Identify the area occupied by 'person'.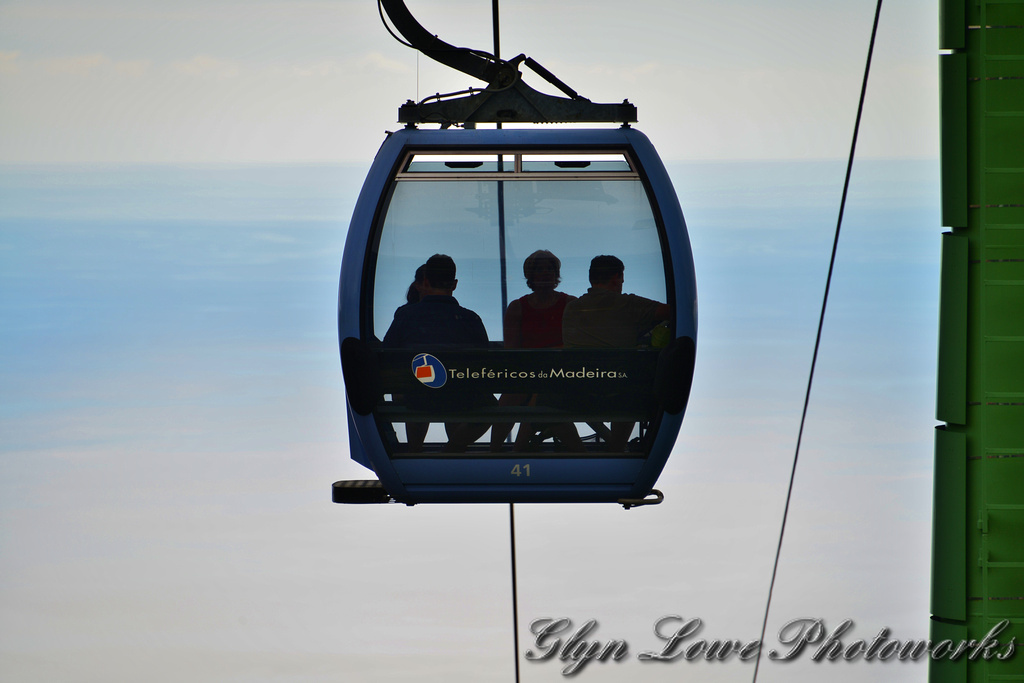
Area: x1=504 y1=247 x2=580 y2=444.
